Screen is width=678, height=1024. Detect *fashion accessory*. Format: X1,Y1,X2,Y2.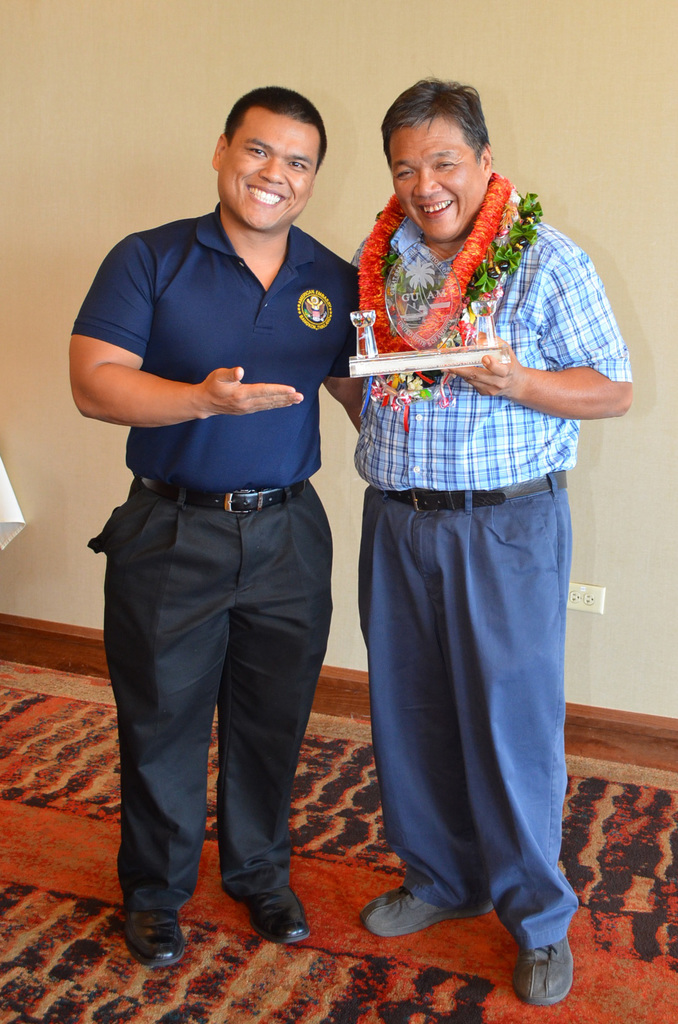
387,479,575,516.
